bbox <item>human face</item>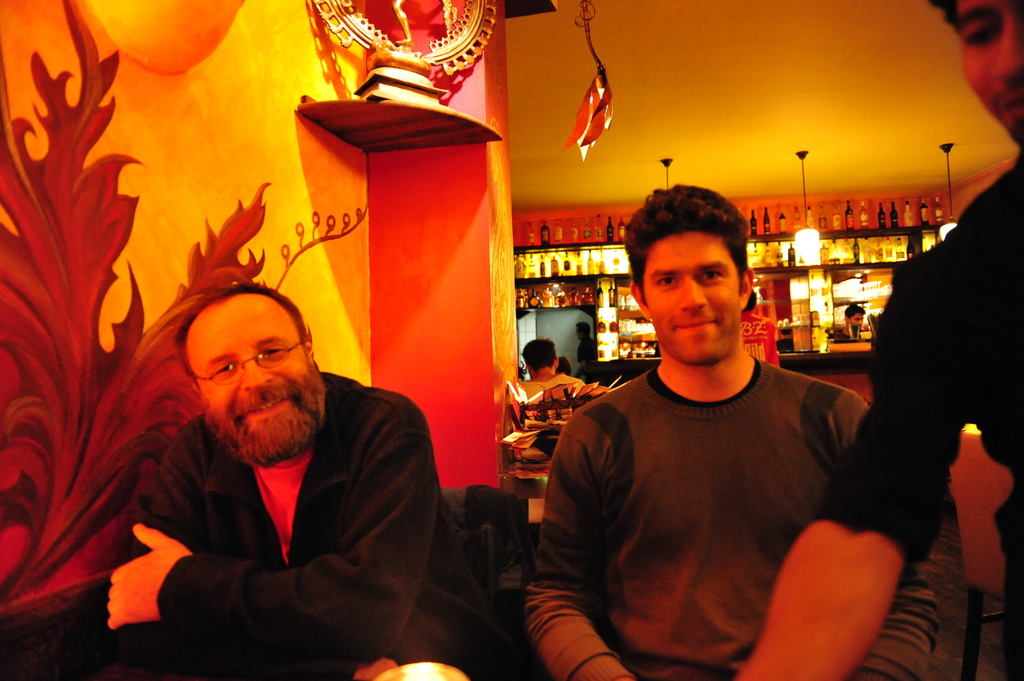
left=191, top=311, right=323, bottom=470
